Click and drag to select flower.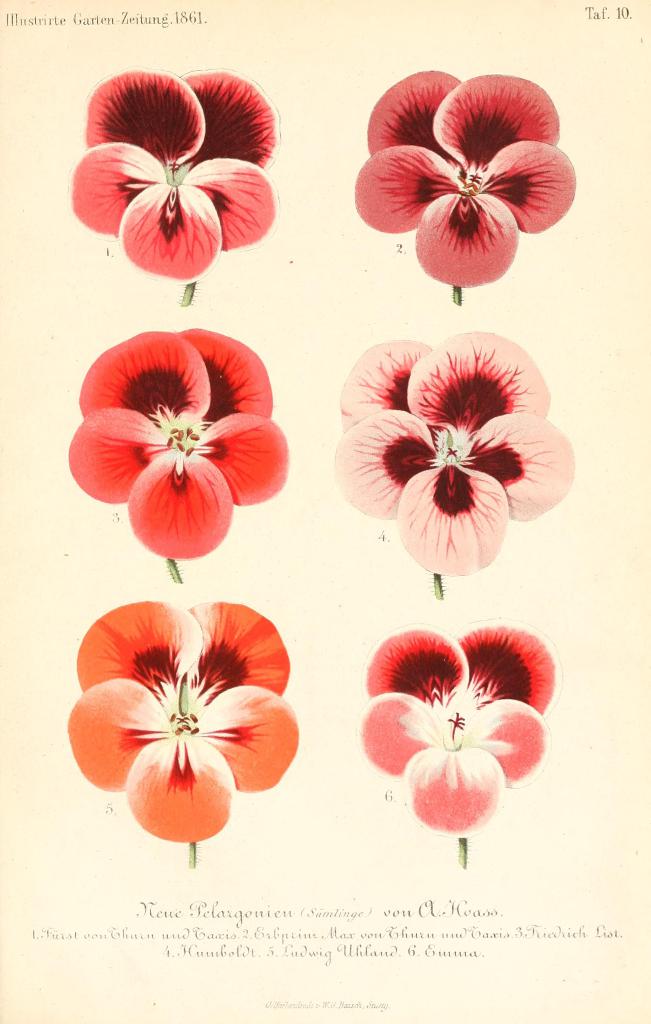
Selection: Rect(363, 624, 560, 871).
